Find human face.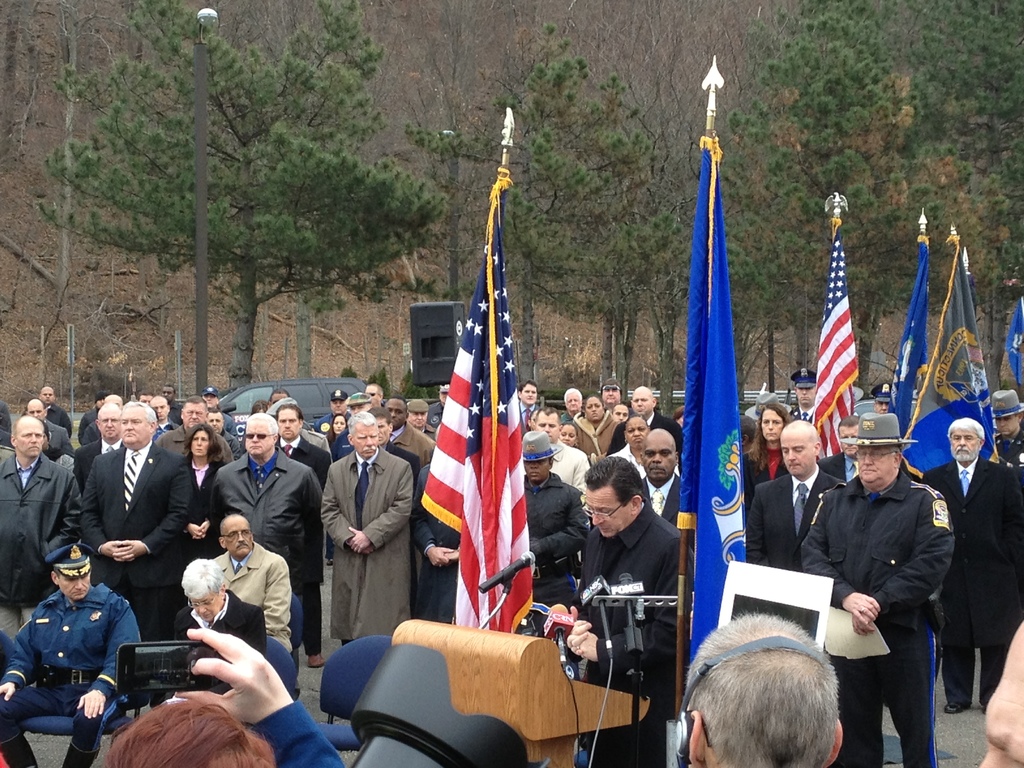
bbox(632, 388, 652, 413).
